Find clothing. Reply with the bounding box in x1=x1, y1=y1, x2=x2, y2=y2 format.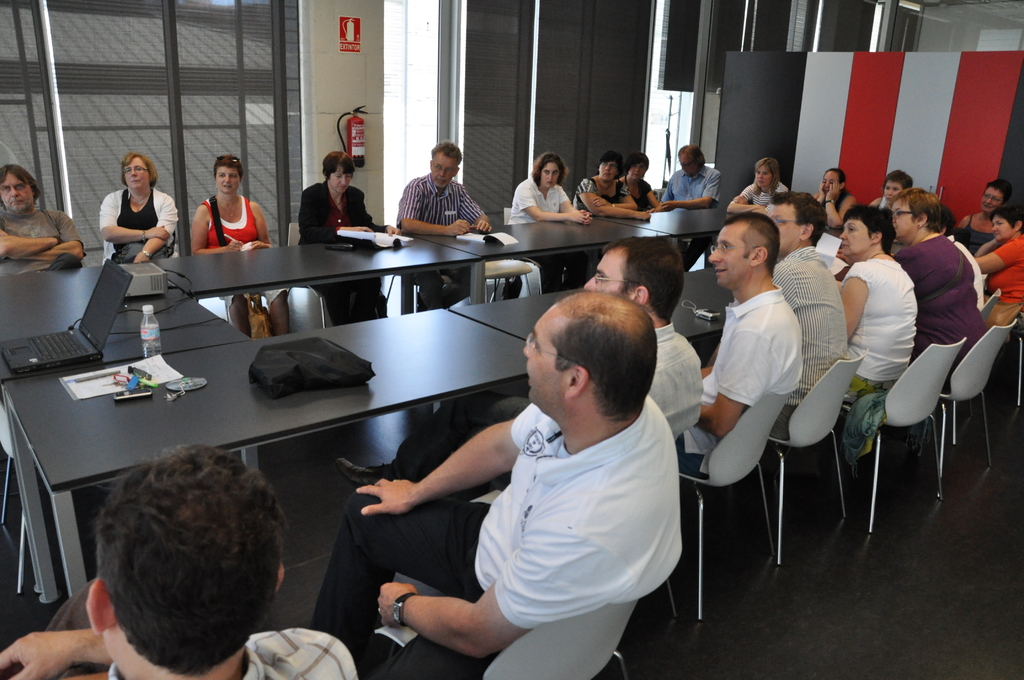
x1=877, y1=195, x2=892, y2=213.
